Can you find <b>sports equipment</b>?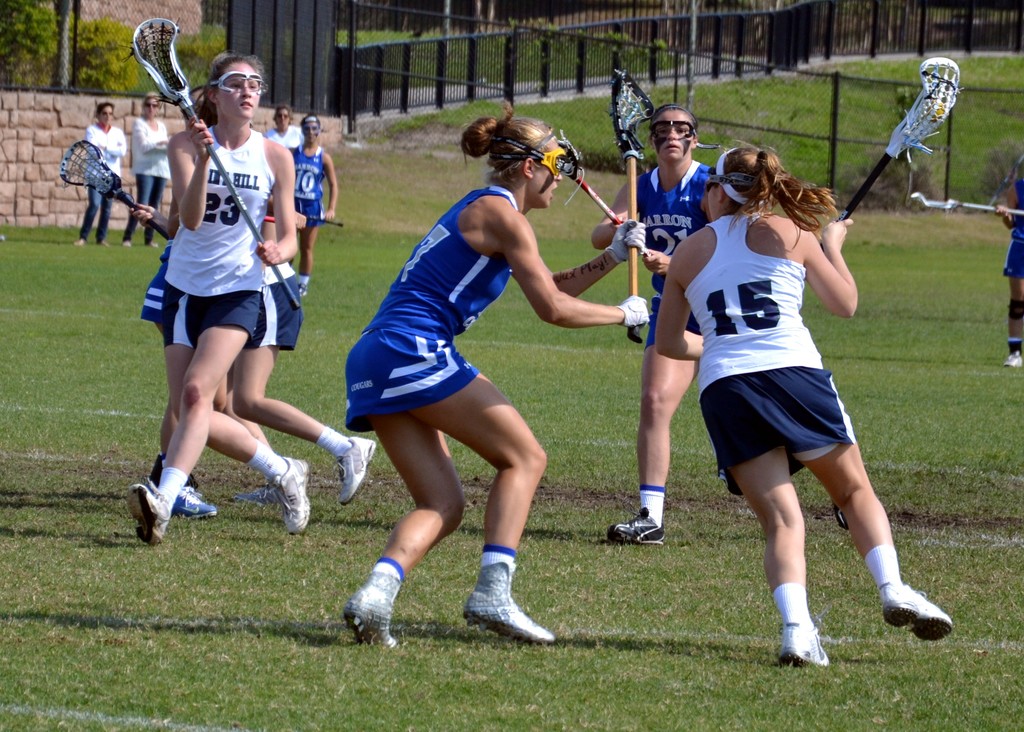
Yes, bounding box: Rect(560, 138, 651, 260).
